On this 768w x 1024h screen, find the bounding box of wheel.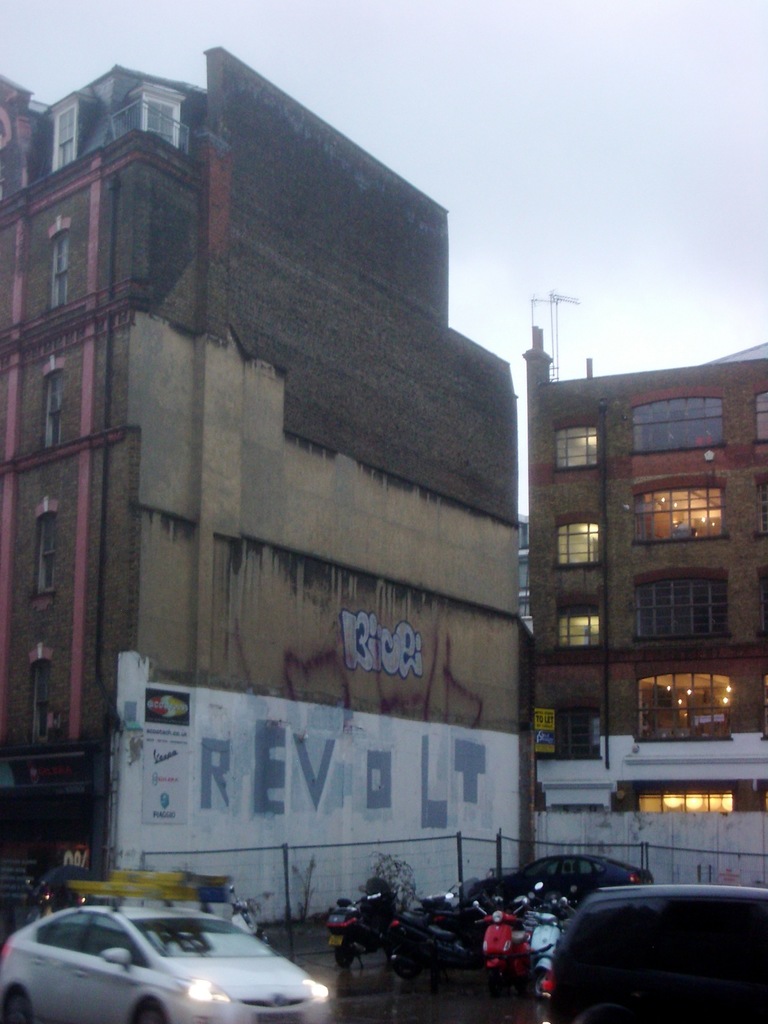
Bounding box: locate(389, 949, 422, 981).
